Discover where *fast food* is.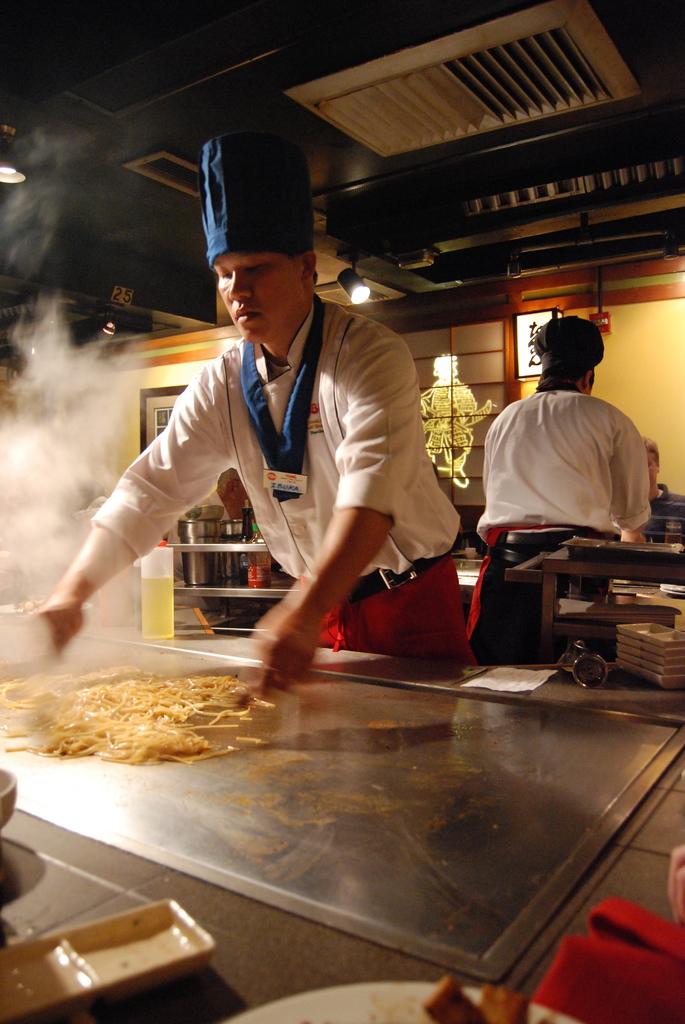
Discovered at 0/666/269/765.
